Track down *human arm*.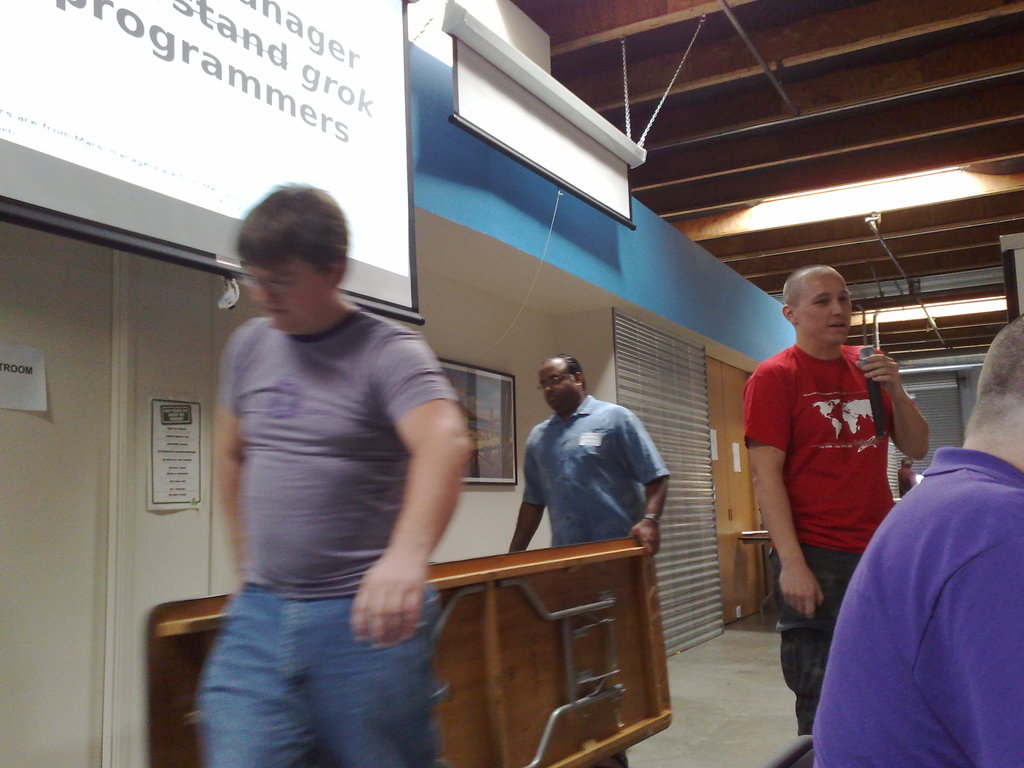
Tracked to pyautogui.locateOnScreen(624, 406, 674, 556).
